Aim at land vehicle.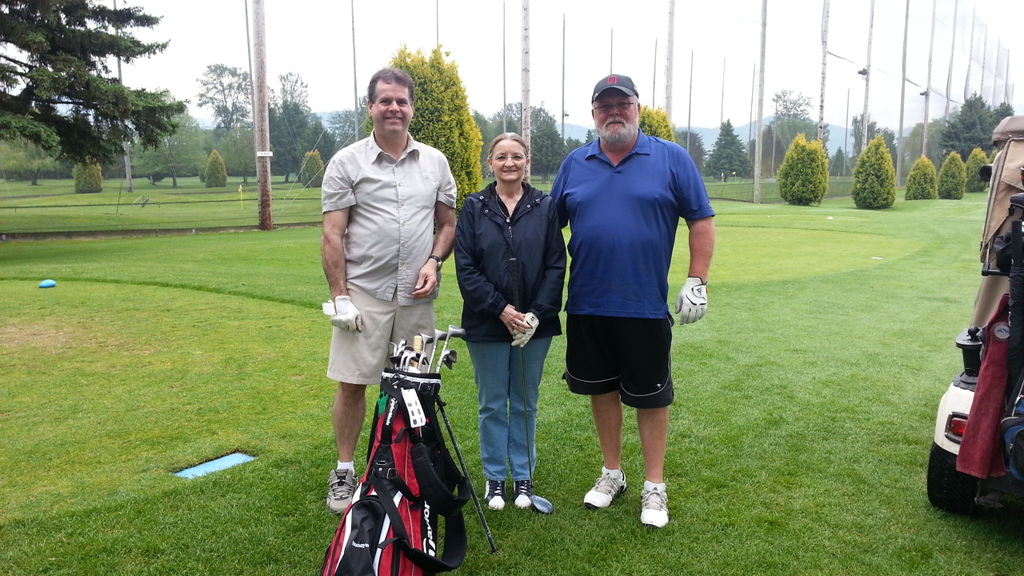
Aimed at 924/116/1023/514.
